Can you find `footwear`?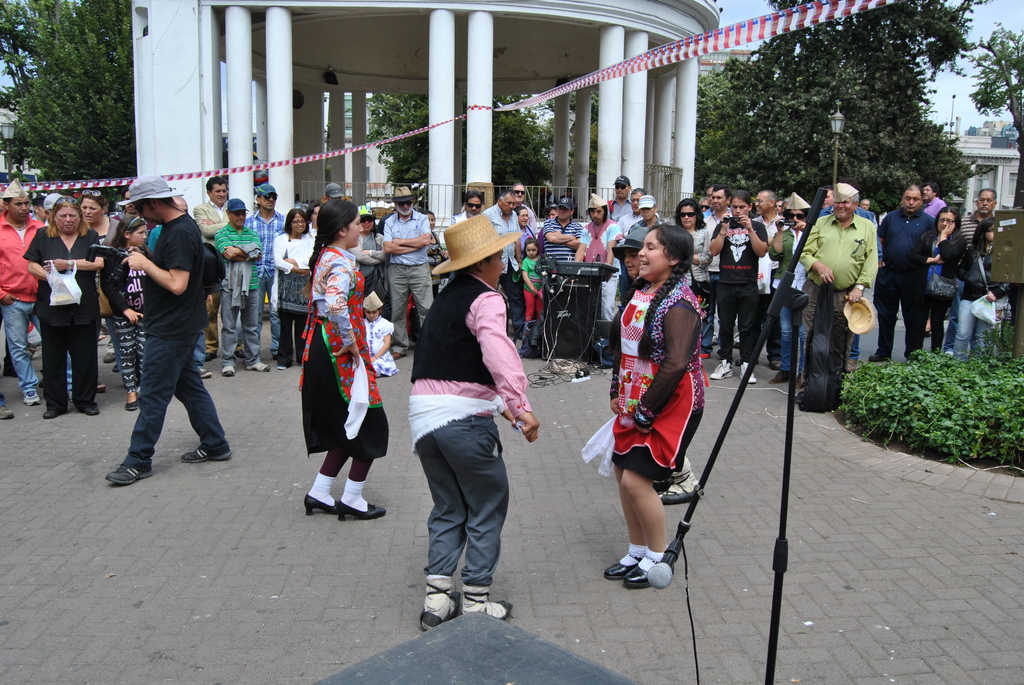
Yes, bounding box: (203, 351, 220, 358).
